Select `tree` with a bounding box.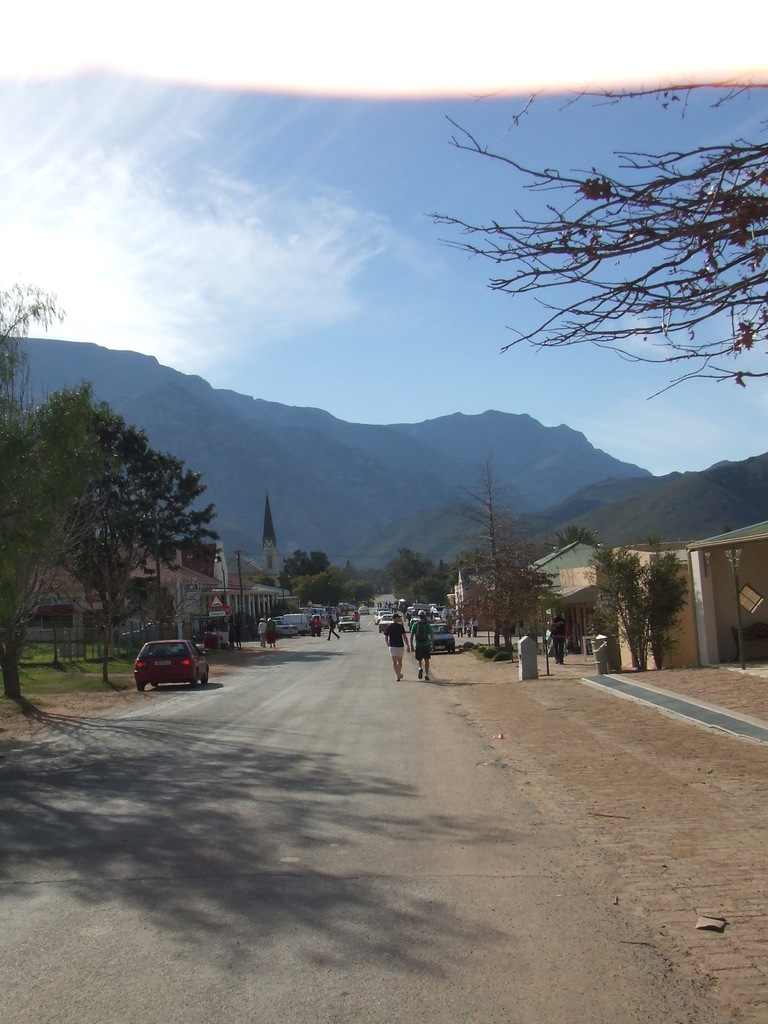
box(378, 545, 429, 613).
